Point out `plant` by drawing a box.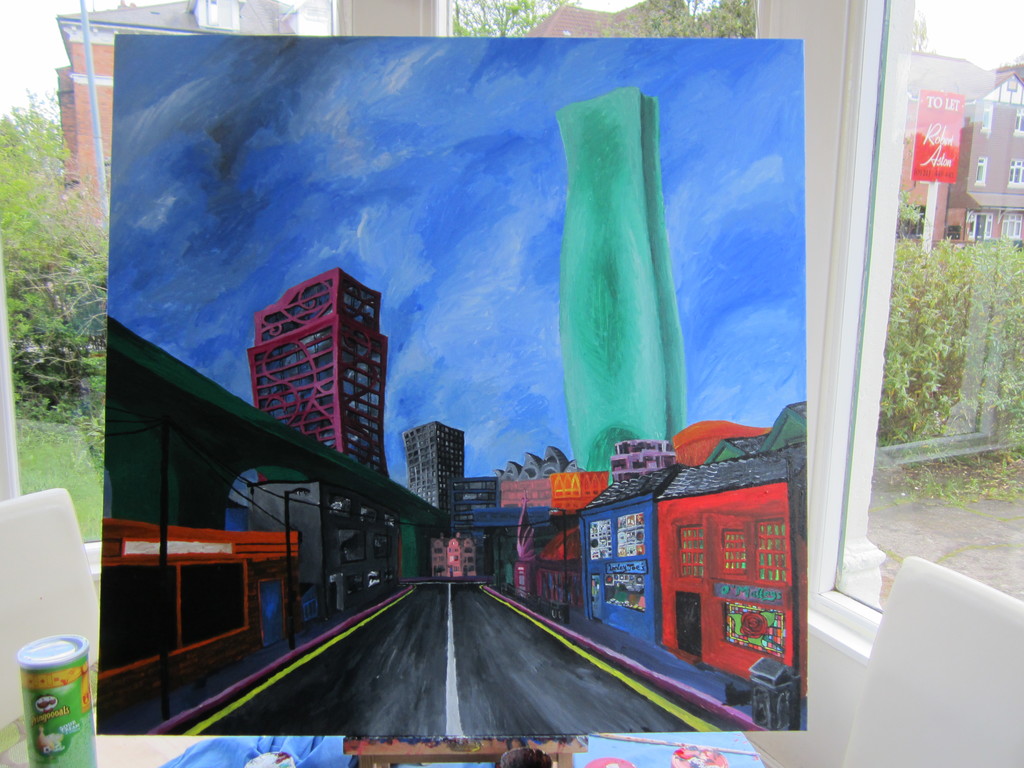
select_region(915, 331, 952, 417).
